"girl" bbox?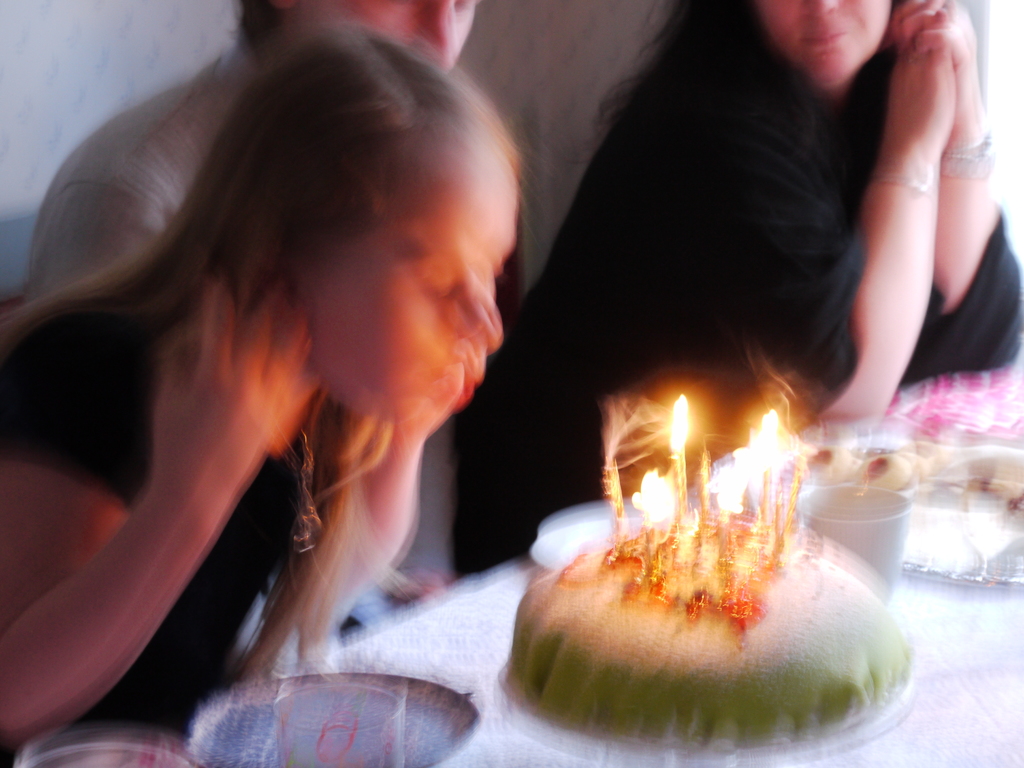
[left=3, top=22, right=517, bottom=736]
